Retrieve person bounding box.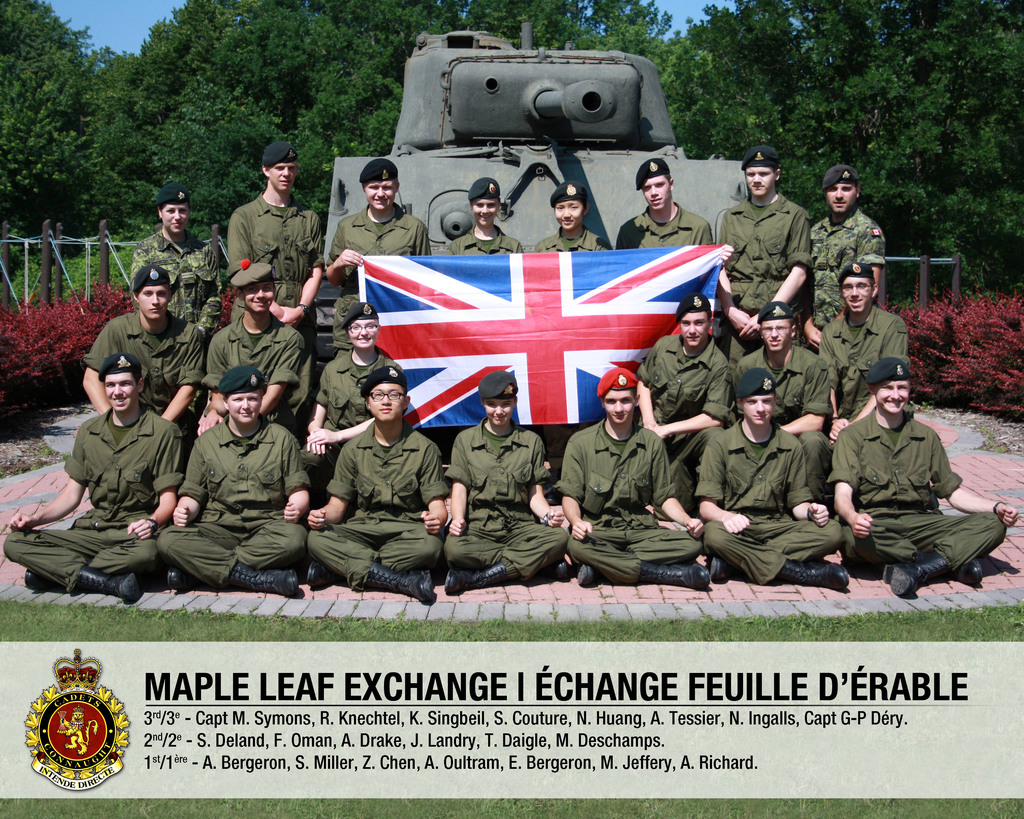
Bounding box: rect(710, 133, 824, 375).
